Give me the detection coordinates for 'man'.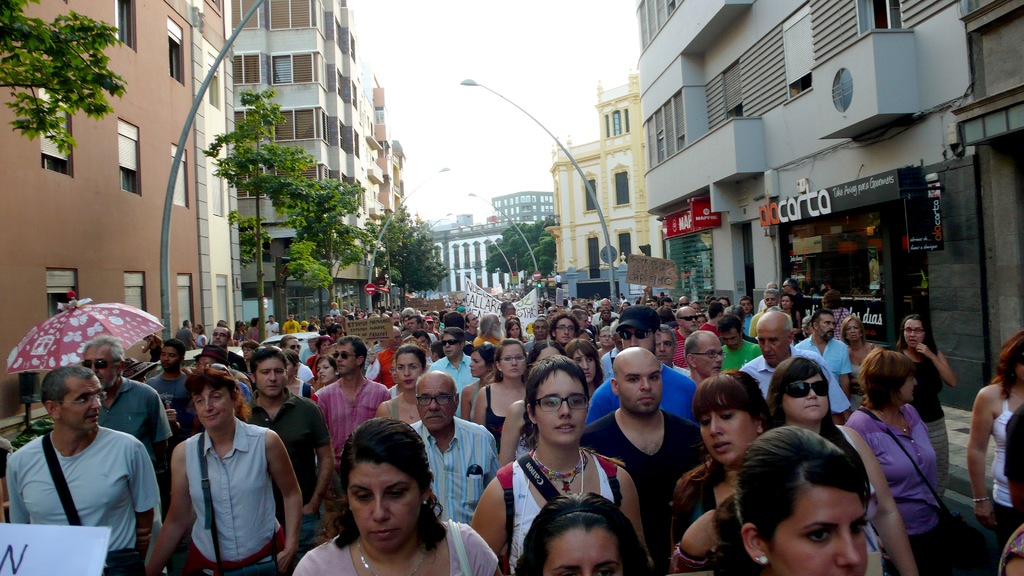
(652, 324, 691, 376).
